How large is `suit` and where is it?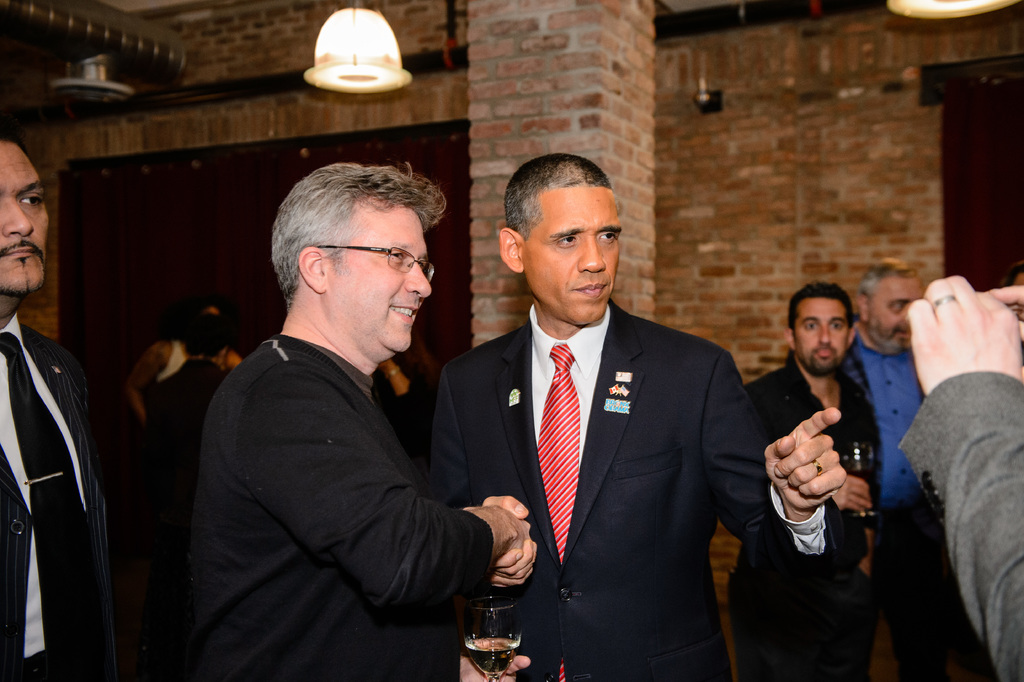
Bounding box: [x1=899, y1=368, x2=1023, y2=681].
